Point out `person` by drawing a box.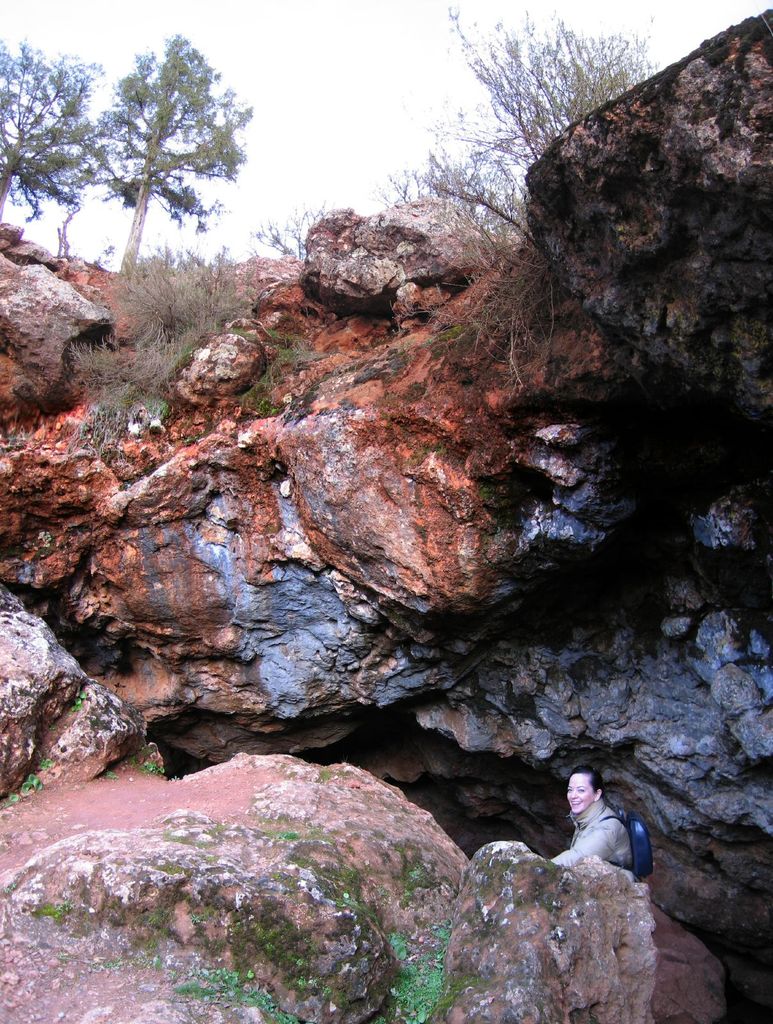
(x1=534, y1=756, x2=658, y2=895).
